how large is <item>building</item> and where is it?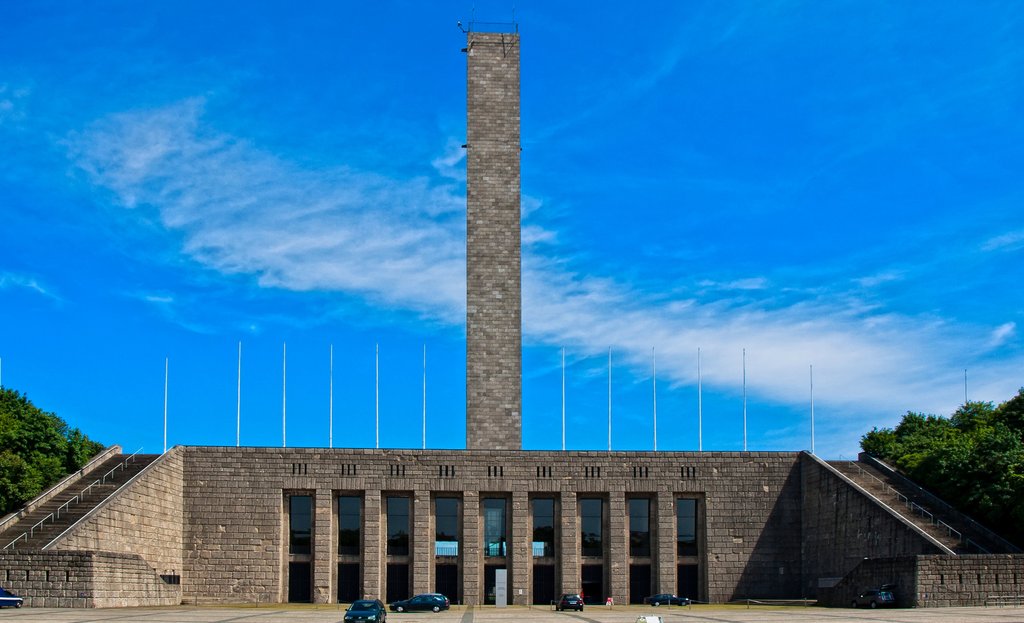
Bounding box: bbox(0, 20, 1023, 604).
